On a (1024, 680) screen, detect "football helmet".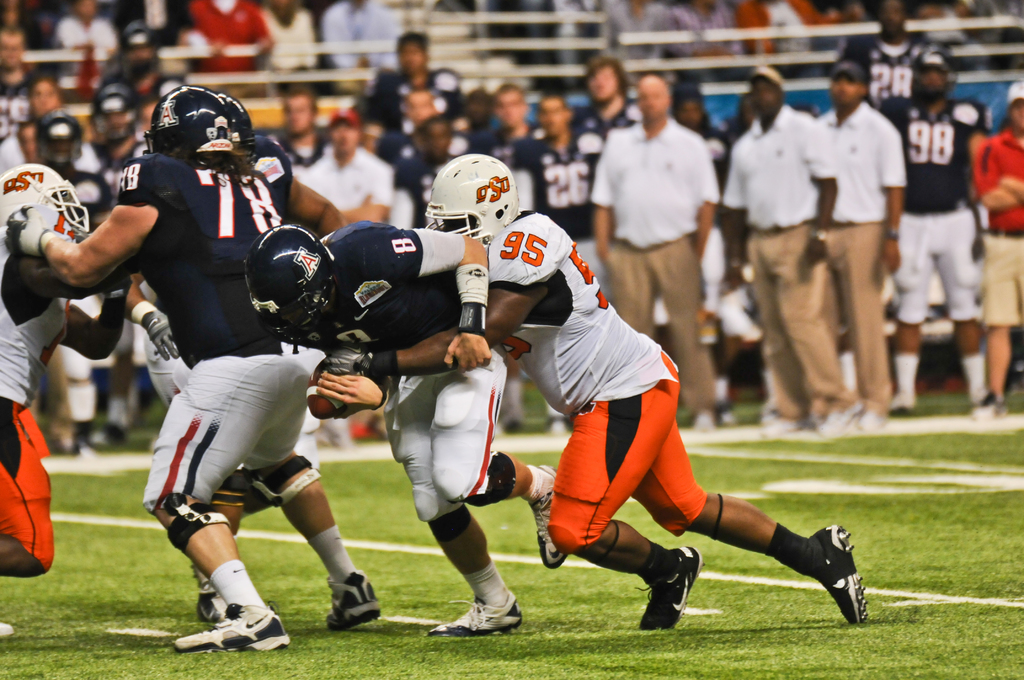
<bbox>0, 158, 93, 232</bbox>.
